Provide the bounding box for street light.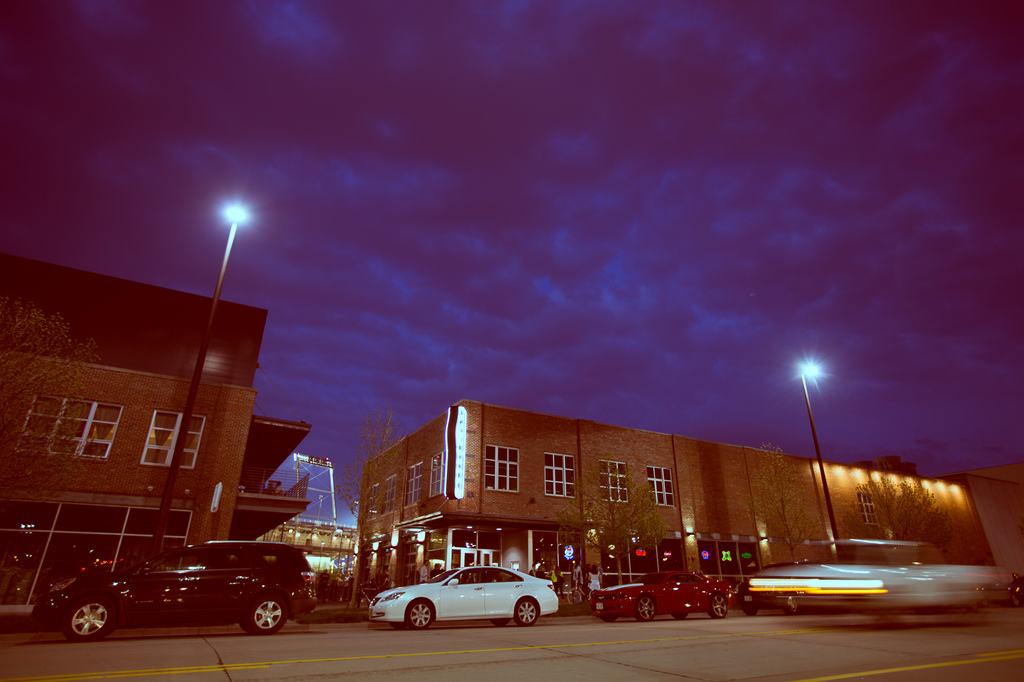
<region>163, 178, 270, 381</region>.
